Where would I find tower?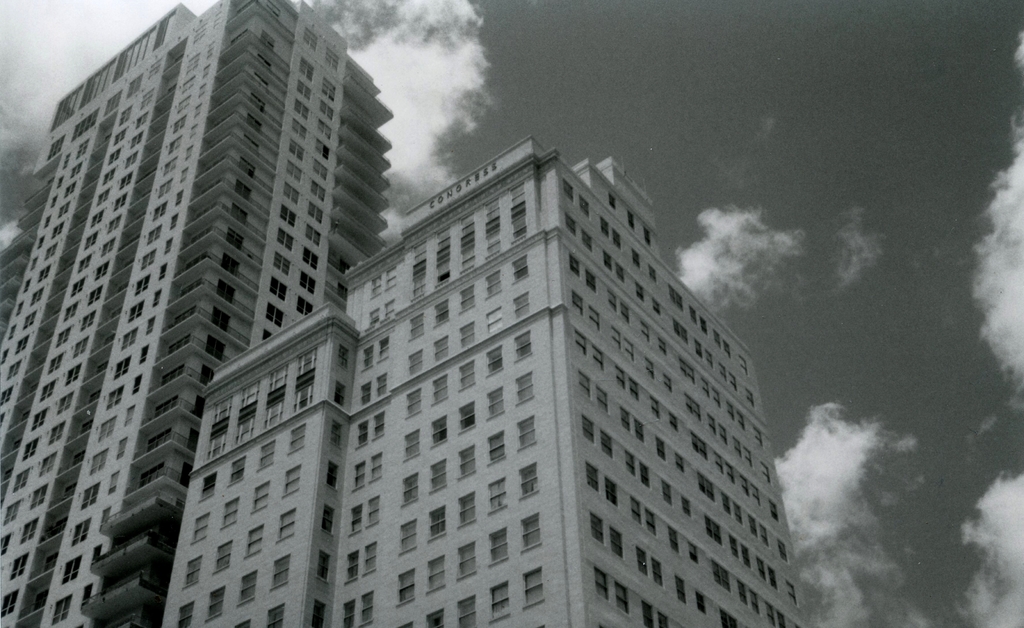
At [0, 0, 395, 627].
